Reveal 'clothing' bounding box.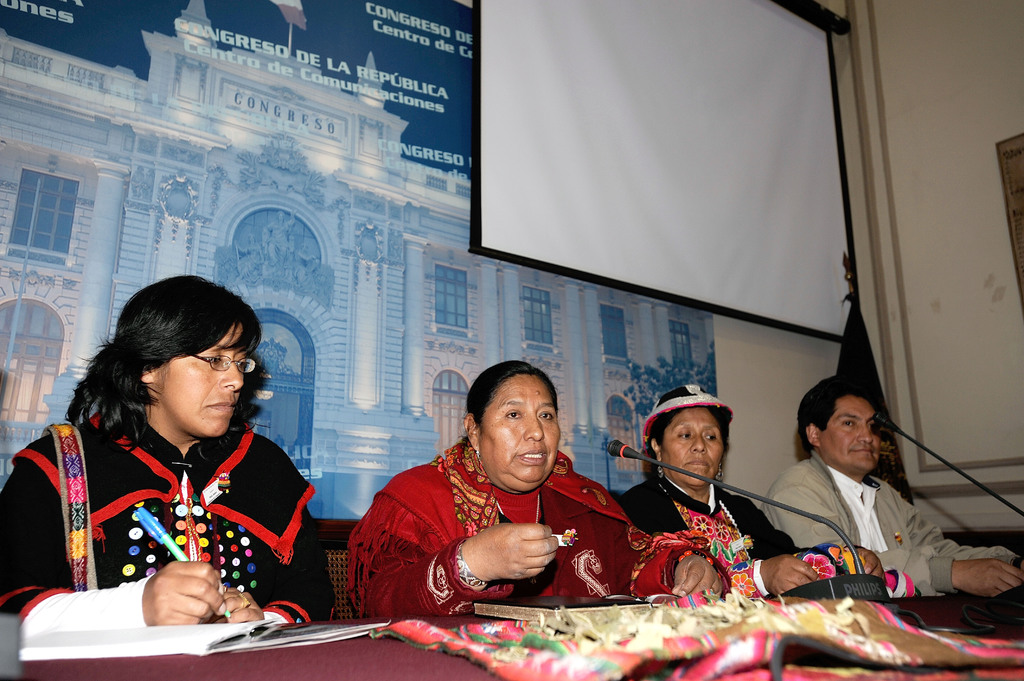
Revealed: <region>759, 451, 1020, 601</region>.
